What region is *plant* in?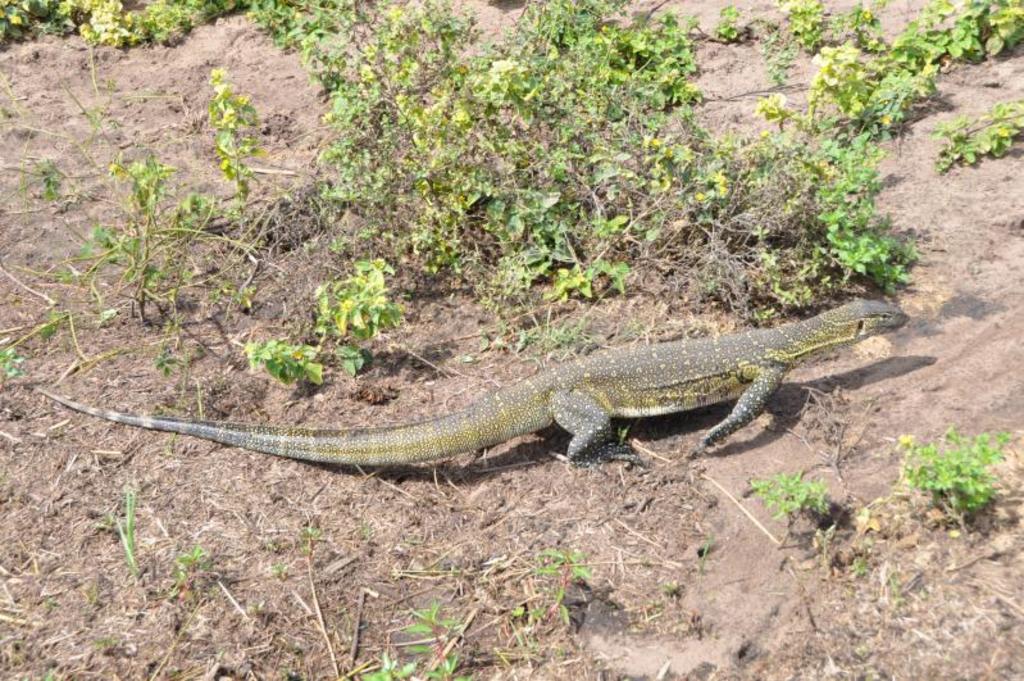
detection(893, 422, 1012, 522).
